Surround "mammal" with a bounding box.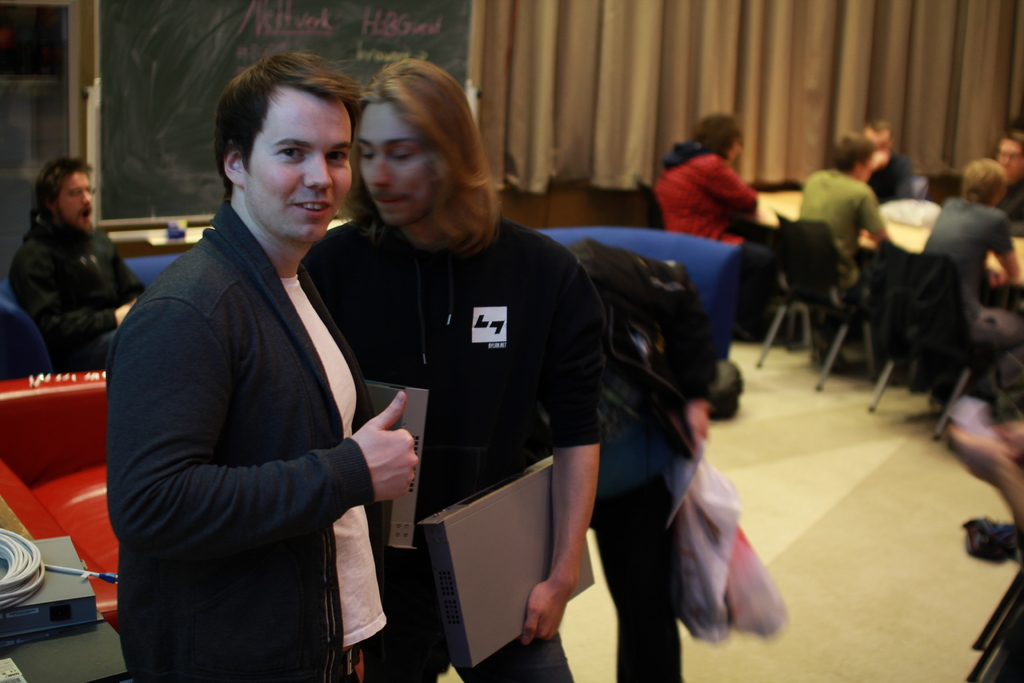
[x1=101, y1=45, x2=422, y2=682].
